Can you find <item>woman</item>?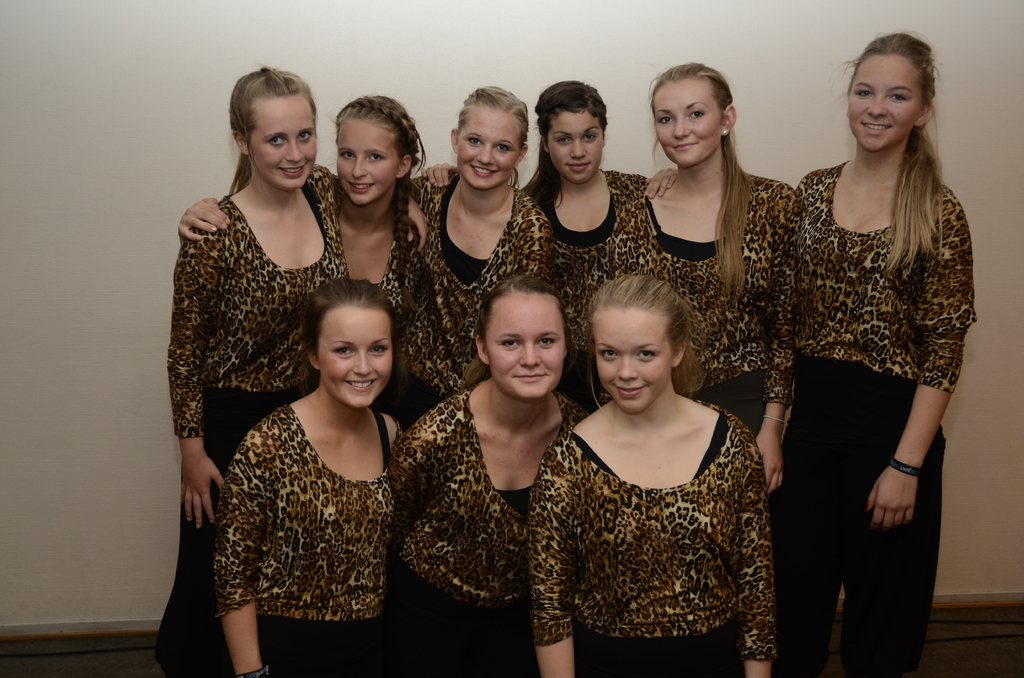
Yes, bounding box: pyautogui.locateOnScreen(372, 258, 580, 677).
